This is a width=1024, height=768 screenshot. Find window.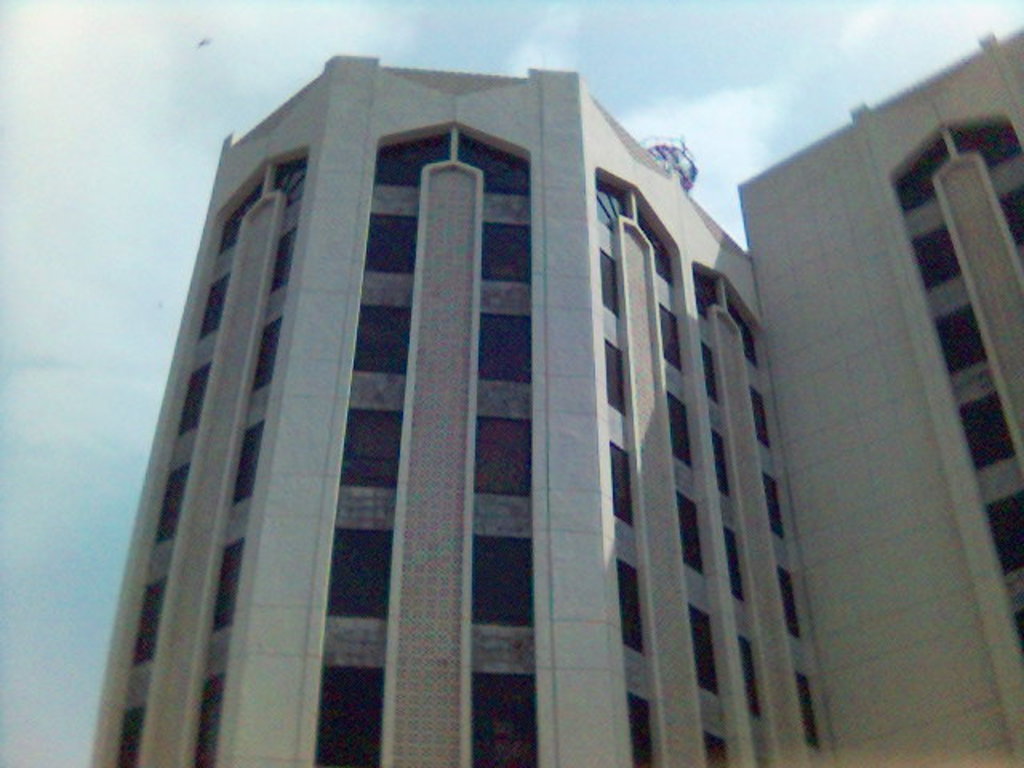
Bounding box: [171, 365, 214, 442].
